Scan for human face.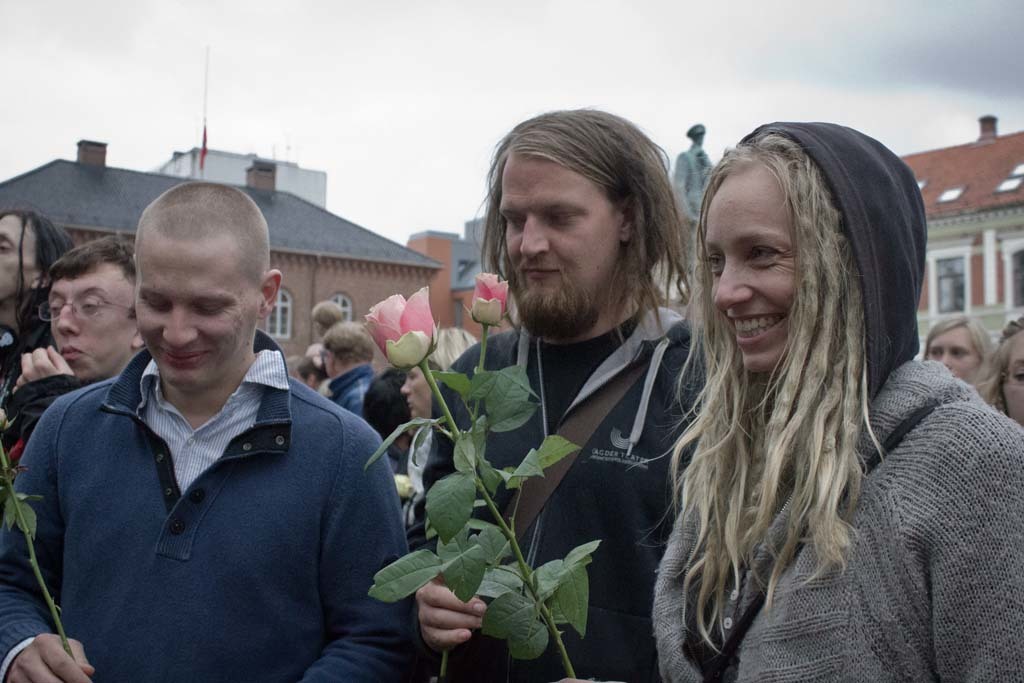
Scan result: bbox=[702, 171, 796, 369].
